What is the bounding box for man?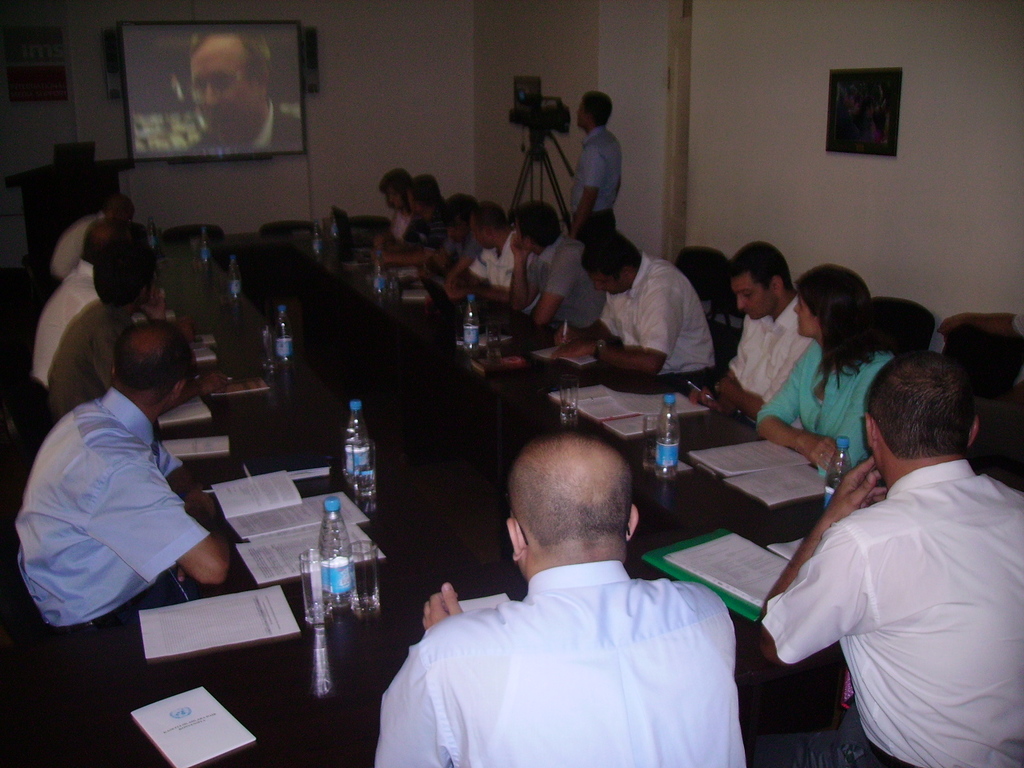
[5, 319, 233, 672].
